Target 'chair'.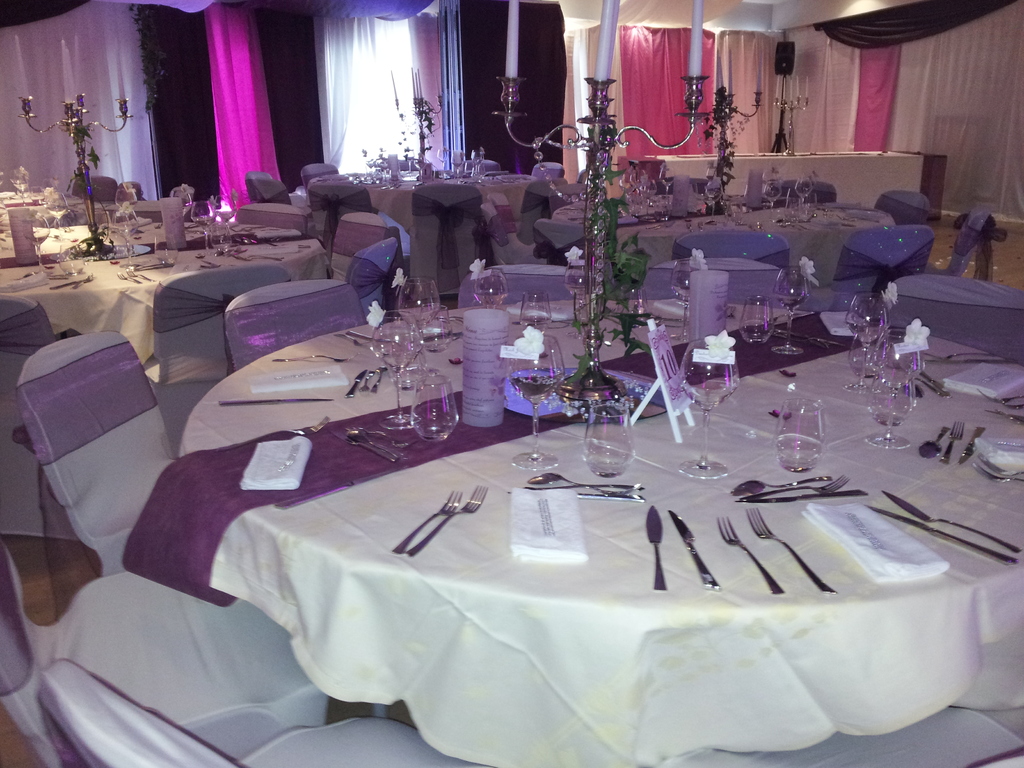
Target region: box(0, 539, 334, 767).
